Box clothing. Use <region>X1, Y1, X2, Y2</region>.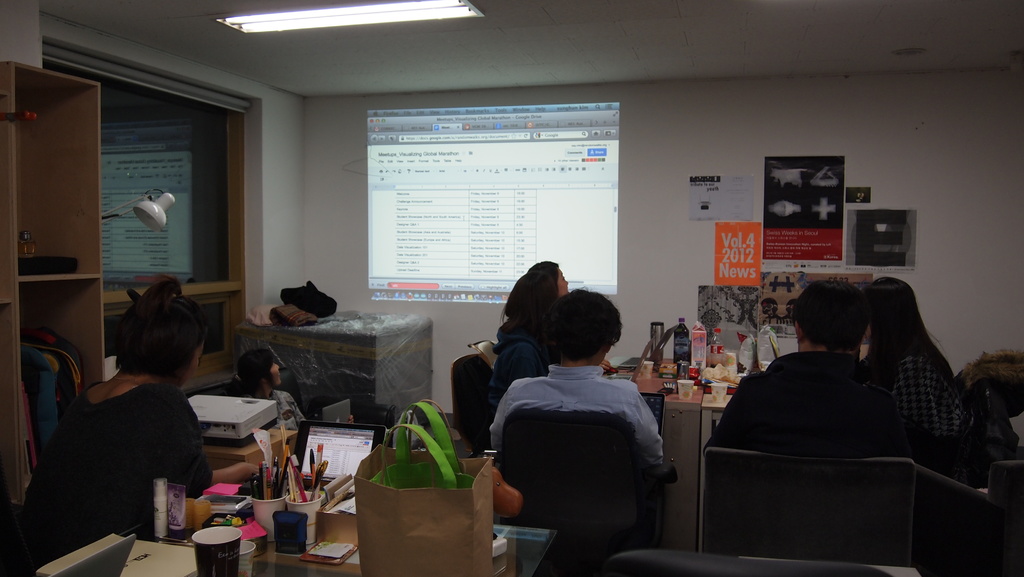
<region>493, 322, 545, 400</region>.
